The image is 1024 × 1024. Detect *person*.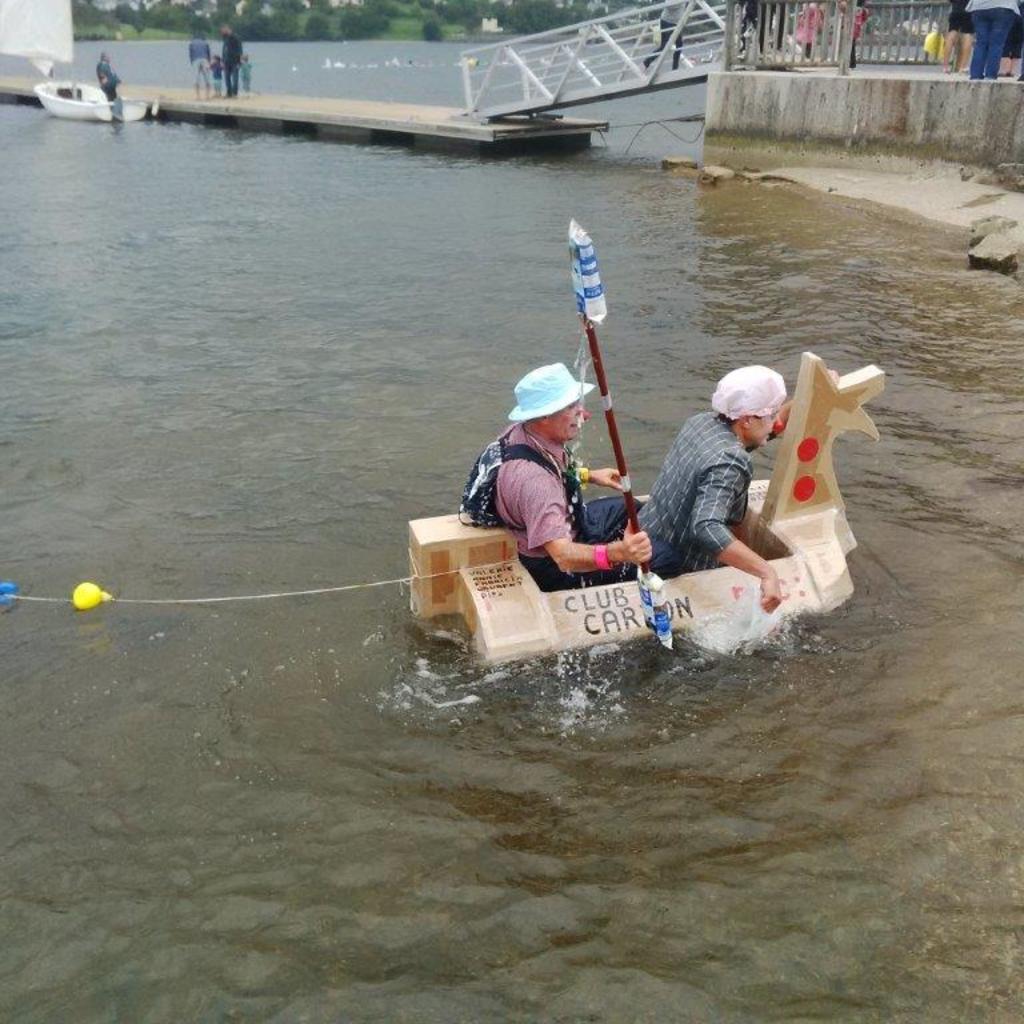
Detection: select_region(233, 55, 253, 99).
